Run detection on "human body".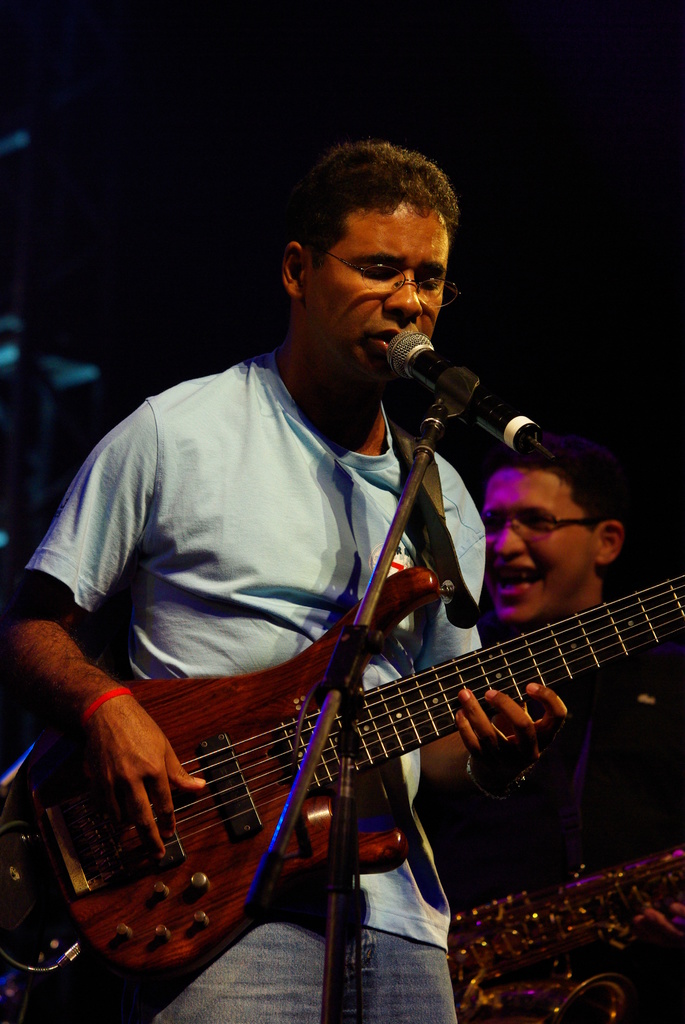
Result: <region>413, 601, 684, 925</region>.
